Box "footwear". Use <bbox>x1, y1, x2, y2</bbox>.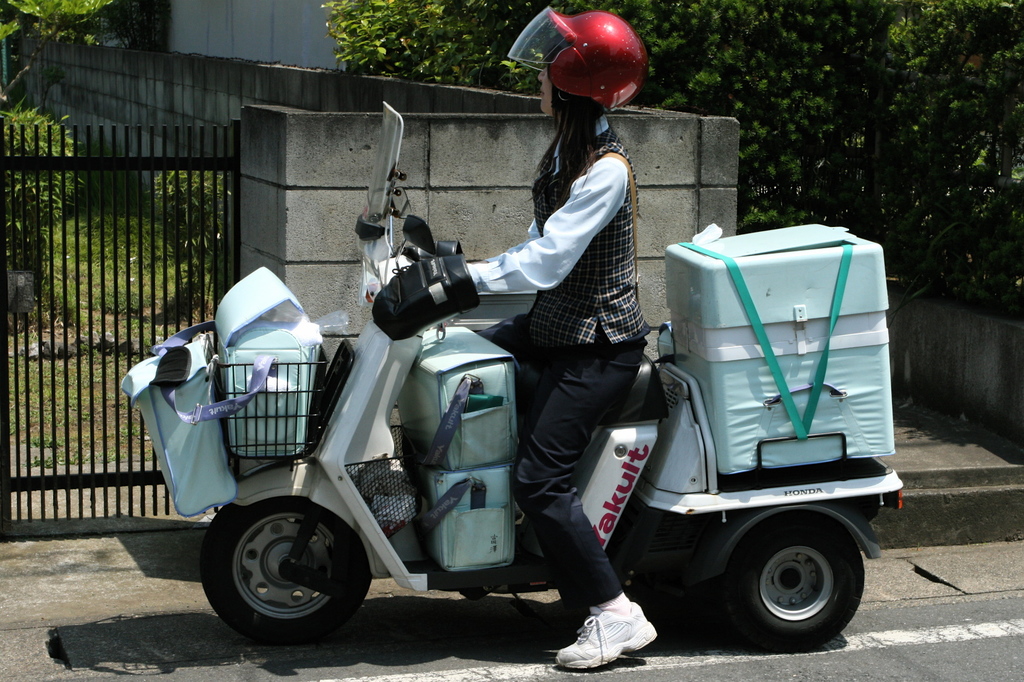
<bbox>554, 601, 659, 669</bbox>.
